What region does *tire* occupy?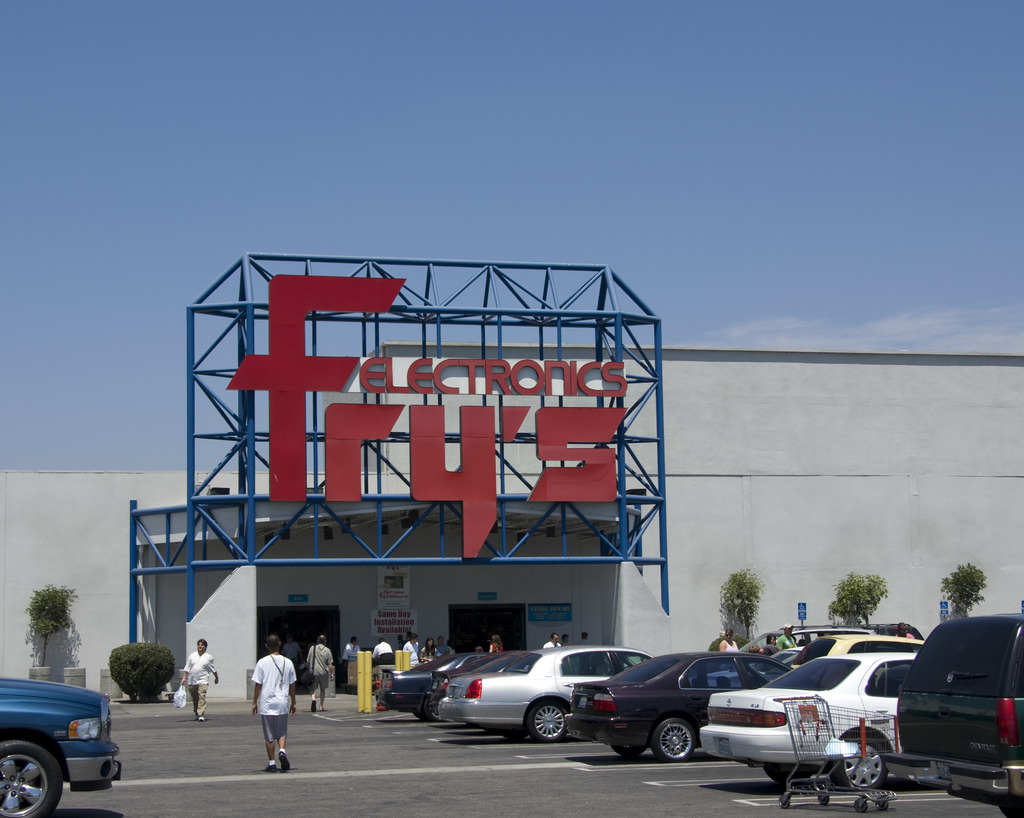
[835, 730, 885, 789].
